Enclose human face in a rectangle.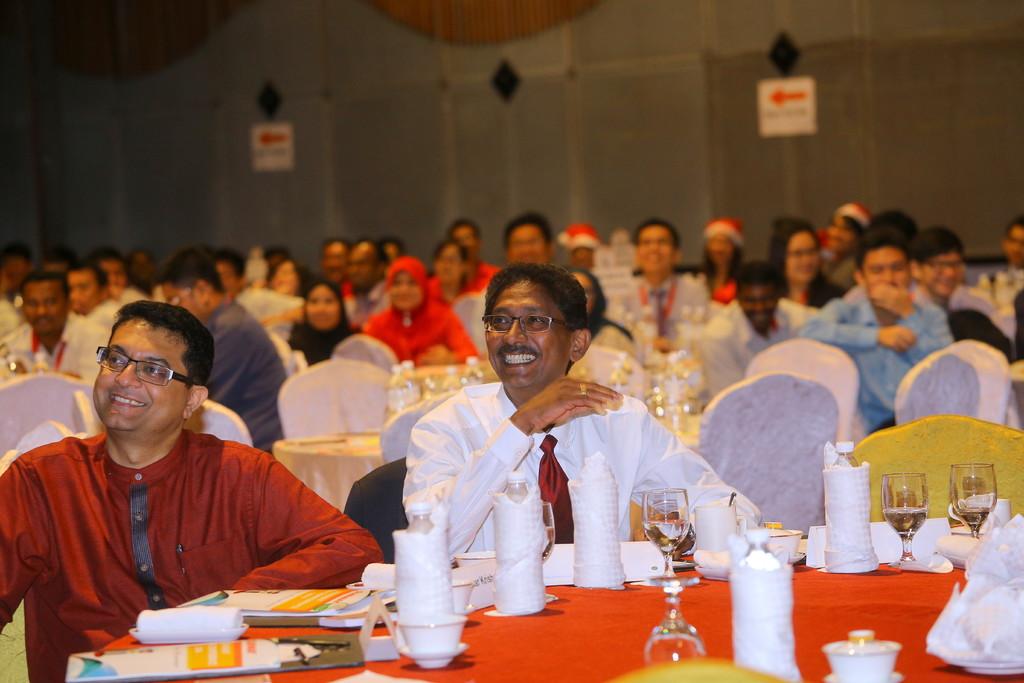
BBox(1010, 222, 1023, 265).
